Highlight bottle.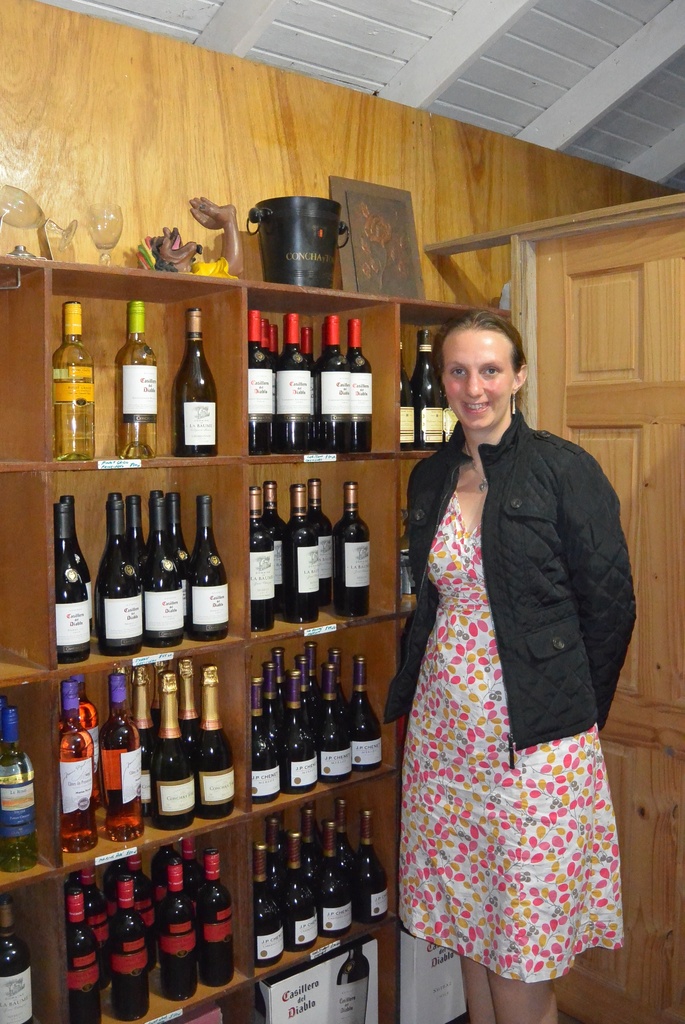
Highlighted region: l=262, t=660, r=280, b=738.
